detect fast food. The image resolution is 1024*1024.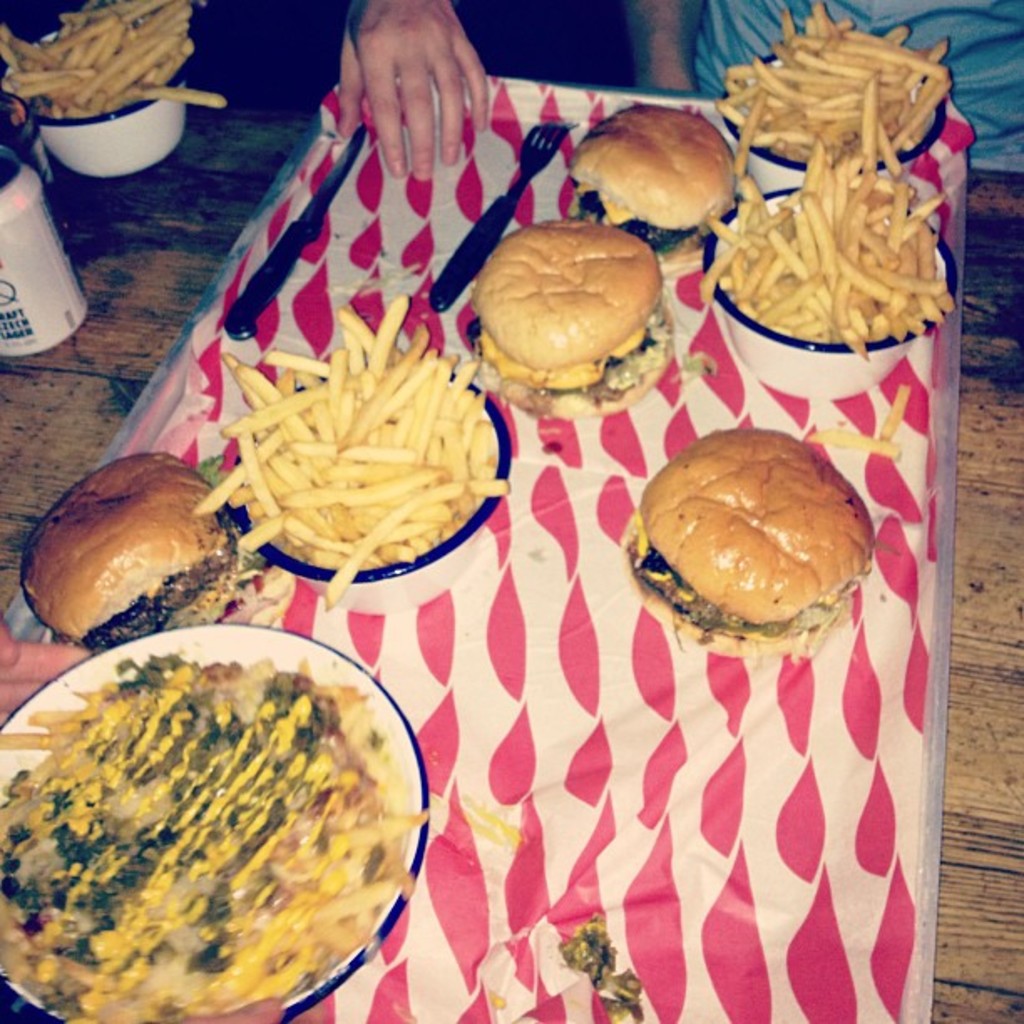
crop(20, 447, 253, 654).
